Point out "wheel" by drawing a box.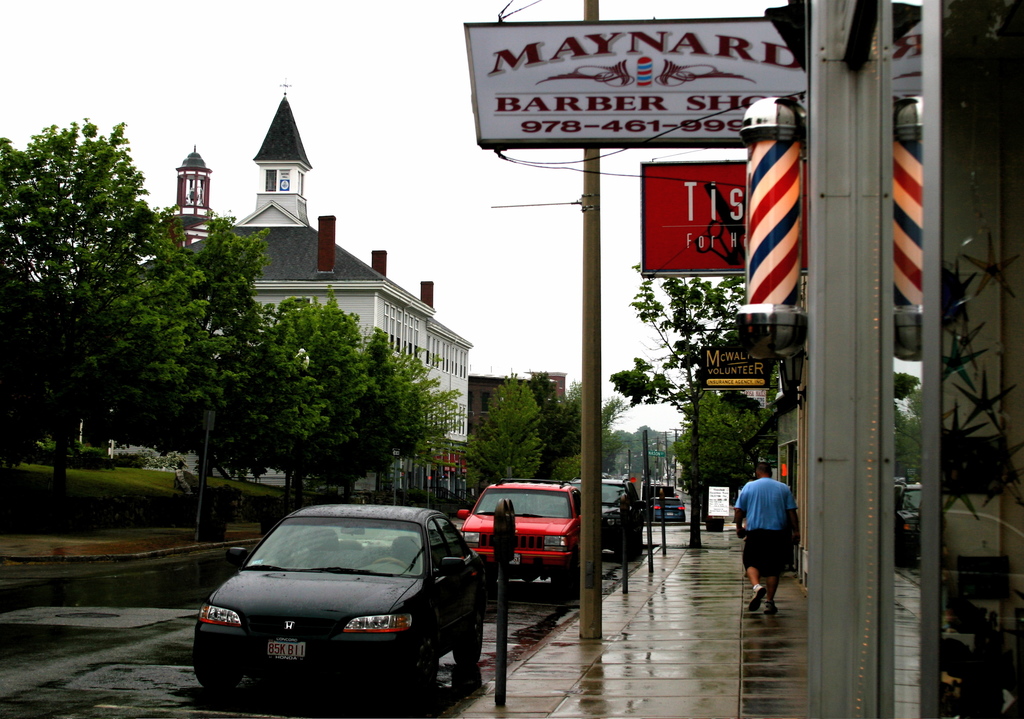
621:535:634:561.
